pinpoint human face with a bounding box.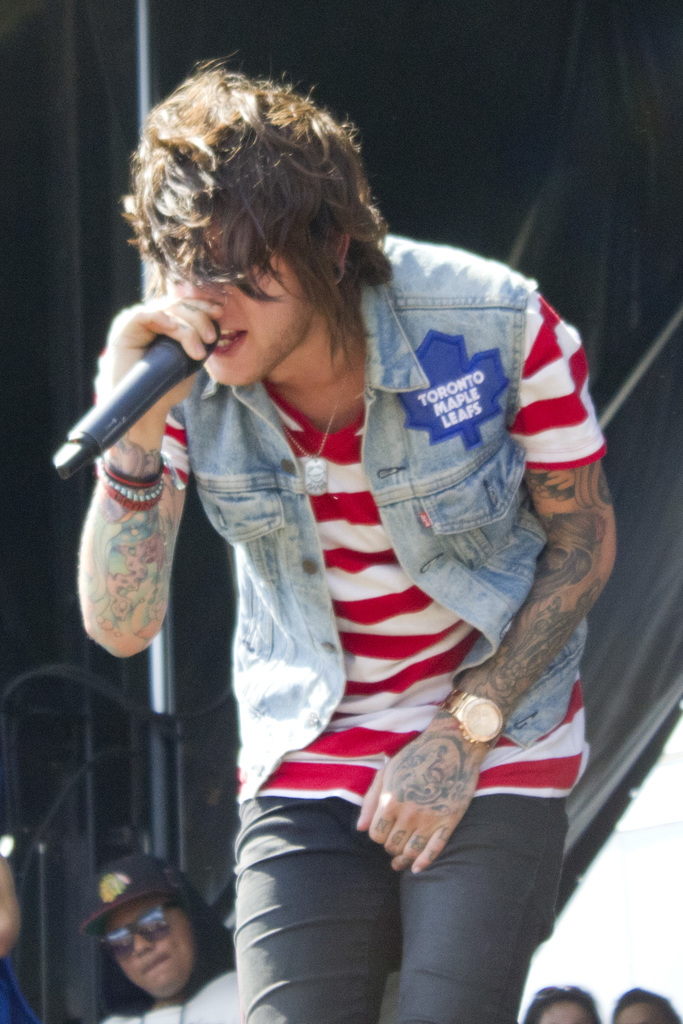
156/169/322/395.
